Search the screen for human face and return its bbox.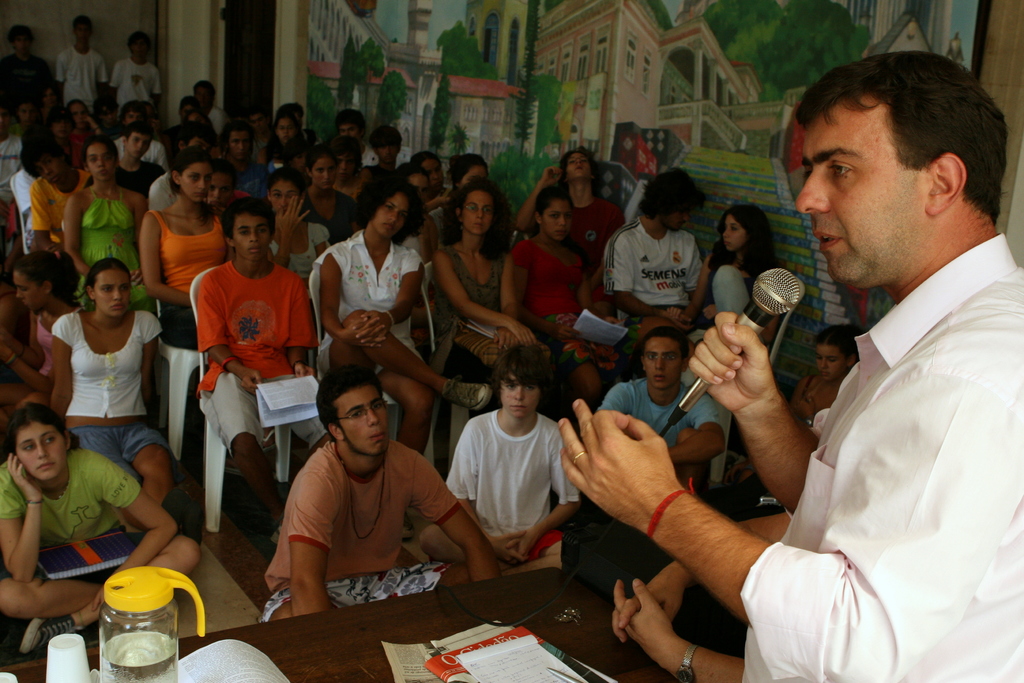
Found: Rect(16, 35, 32, 52).
